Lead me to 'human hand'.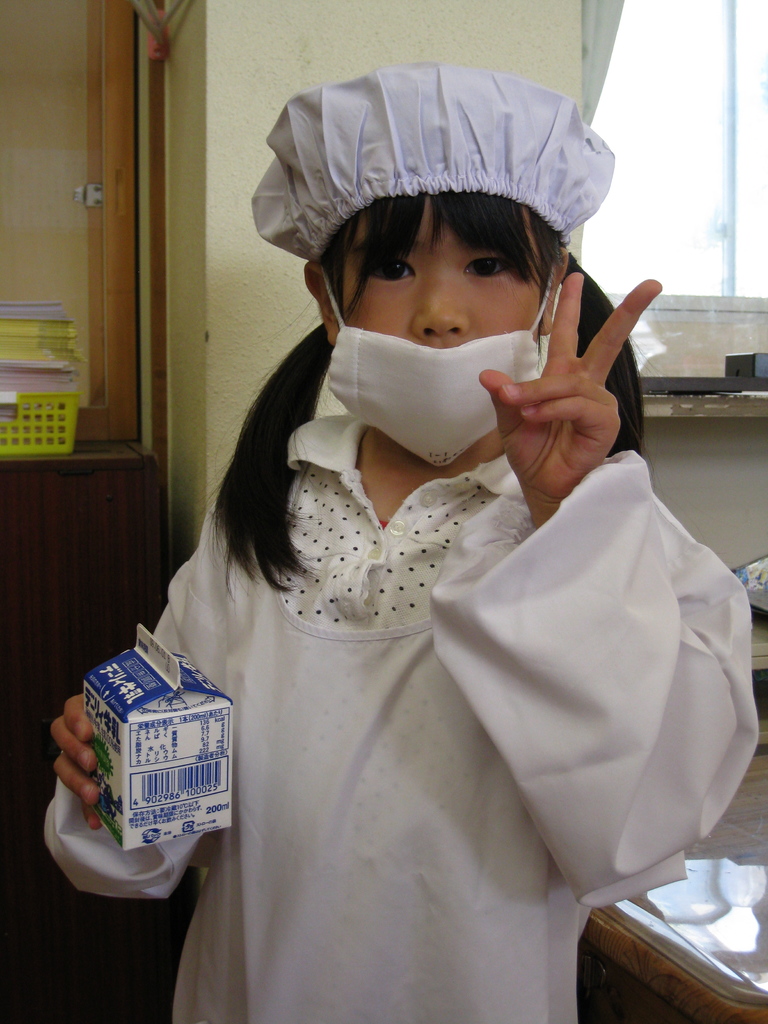
Lead to locate(508, 255, 646, 503).
